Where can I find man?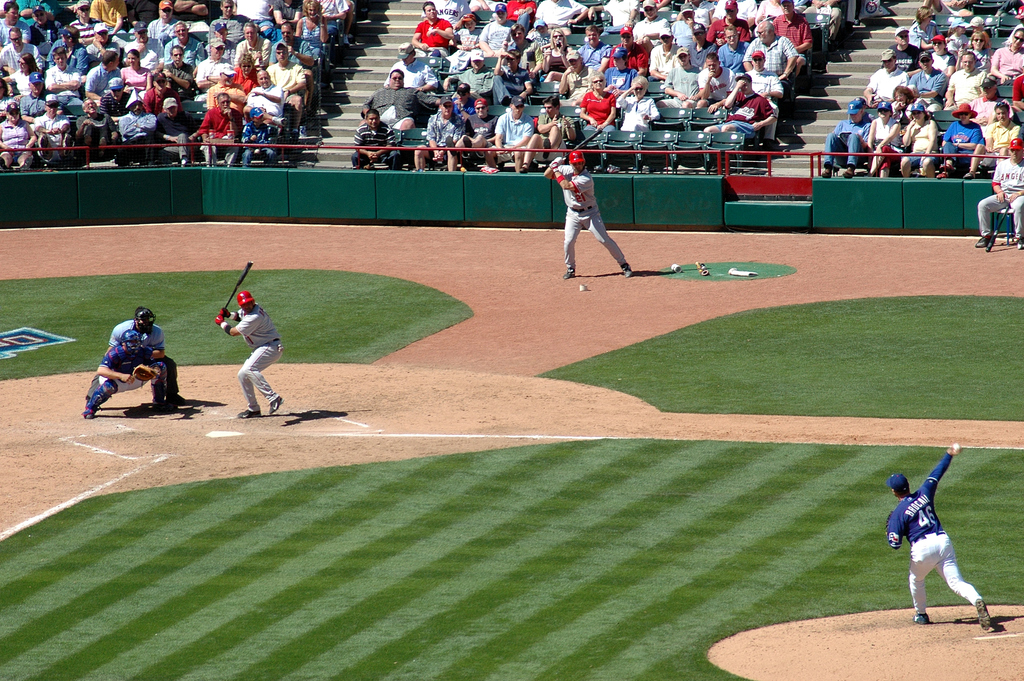
You can find it at [x1=146, y1=0, x2=180, y2=39].
